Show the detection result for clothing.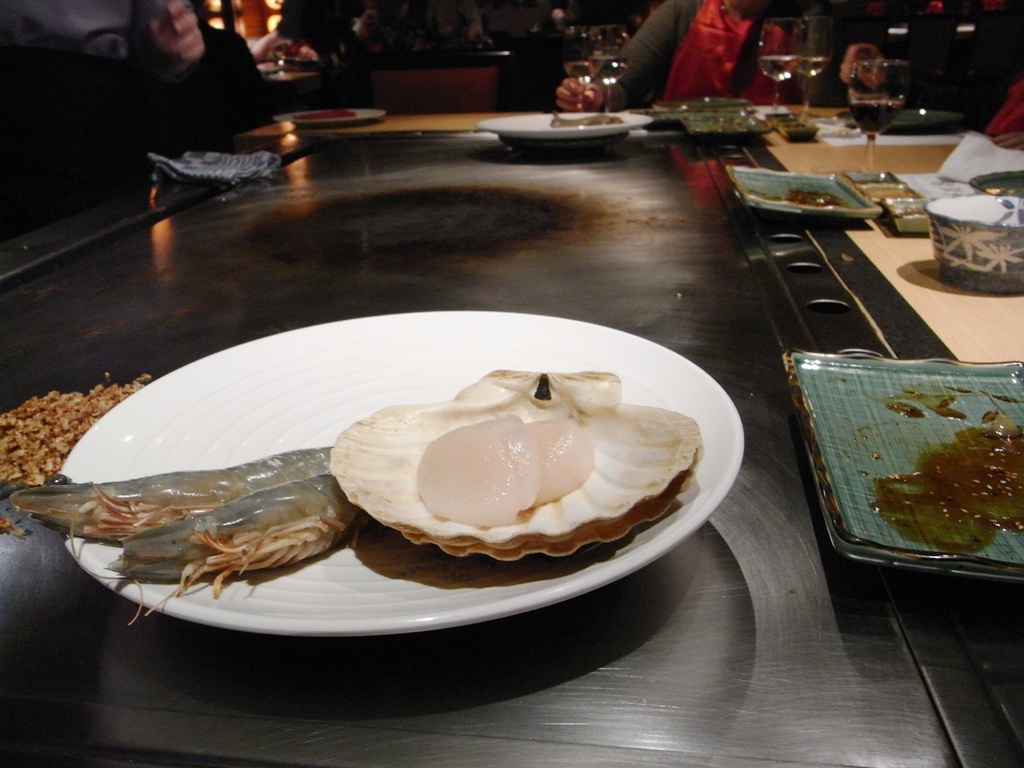
bbox(0, 0, 193, 238).
